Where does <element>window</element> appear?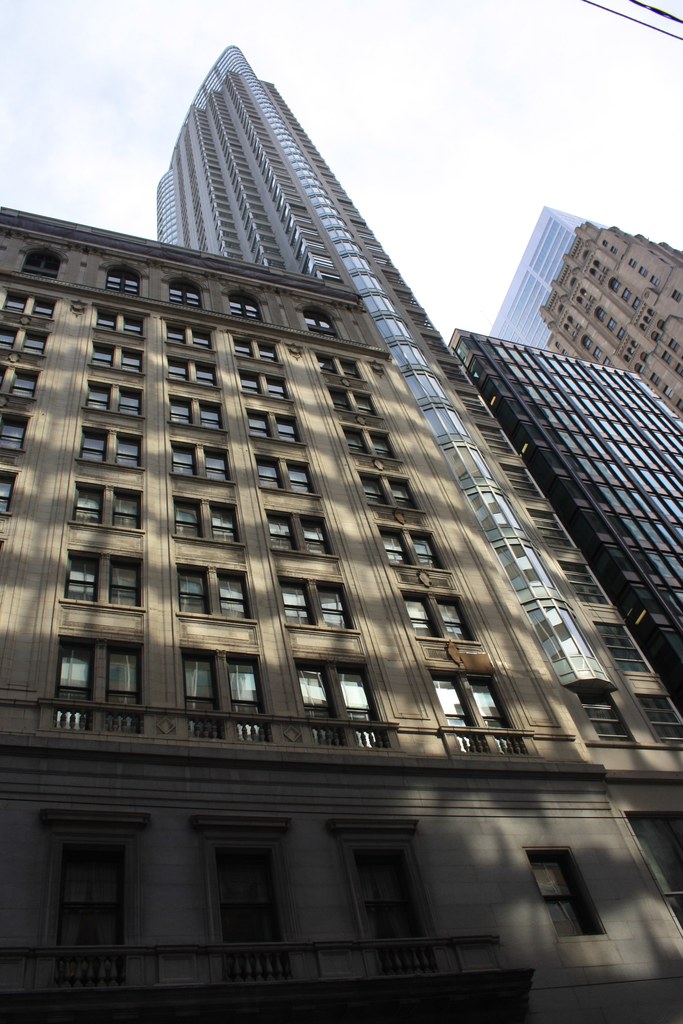
Appears at (left=0, top=362, right=36, bottom=400).
